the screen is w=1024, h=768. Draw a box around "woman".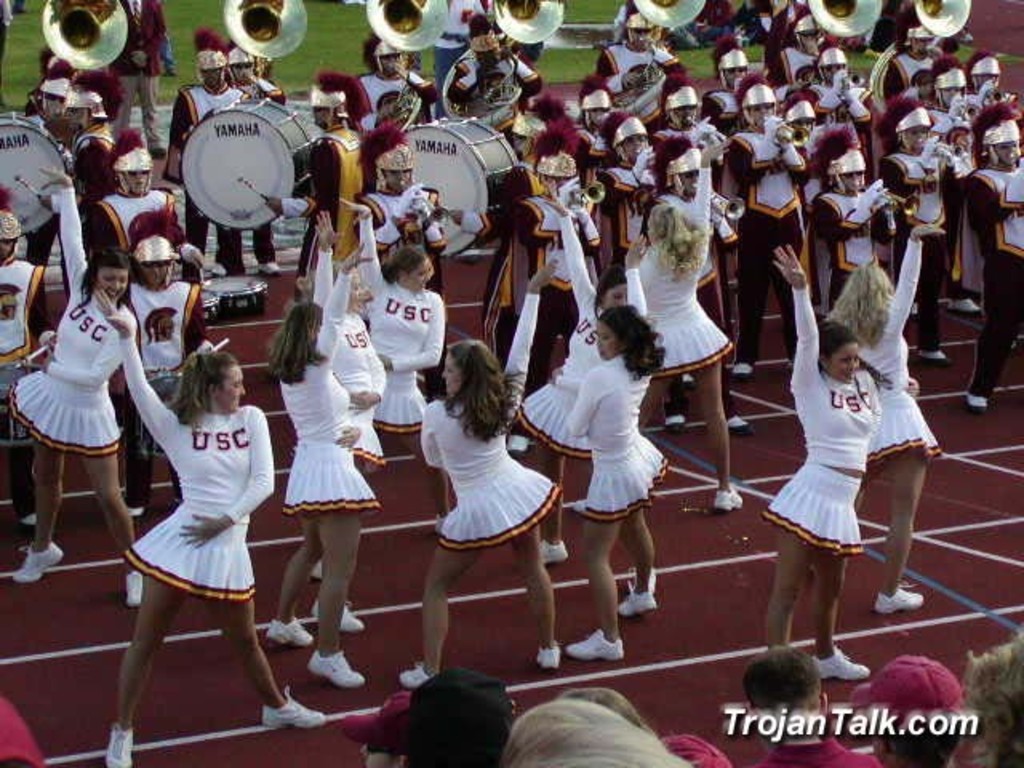
{"x1": 264, "y1": 245, "x2": 376, "y2": 686}.
